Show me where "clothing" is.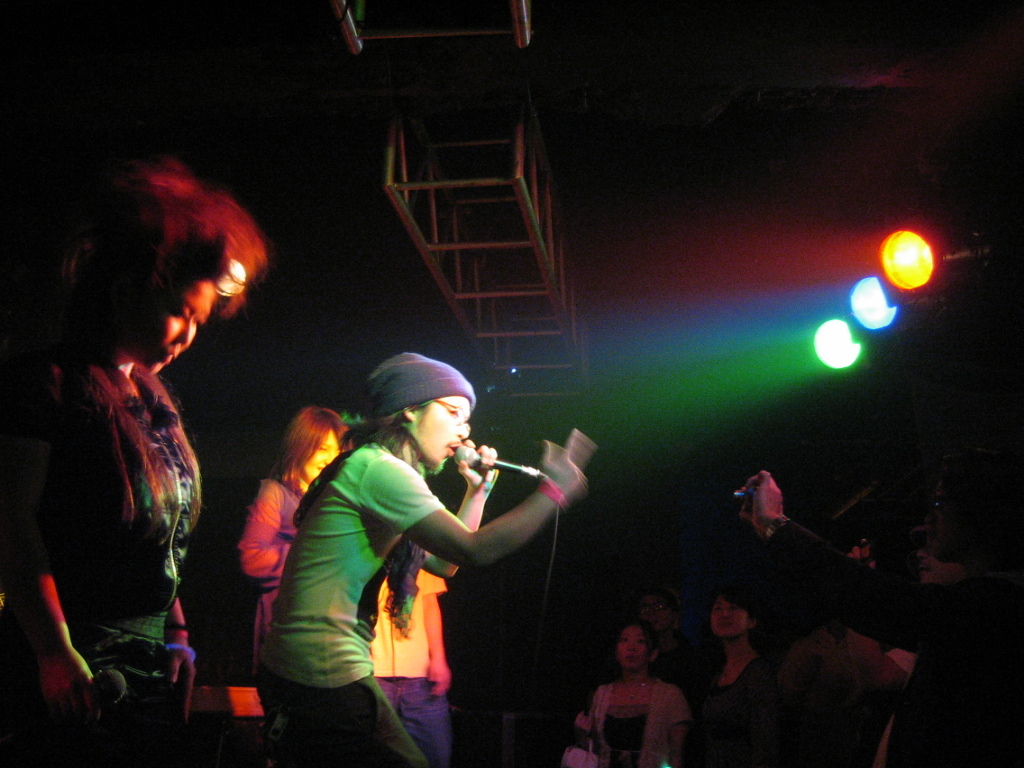
"clothing" is at [368,546,451,767].
